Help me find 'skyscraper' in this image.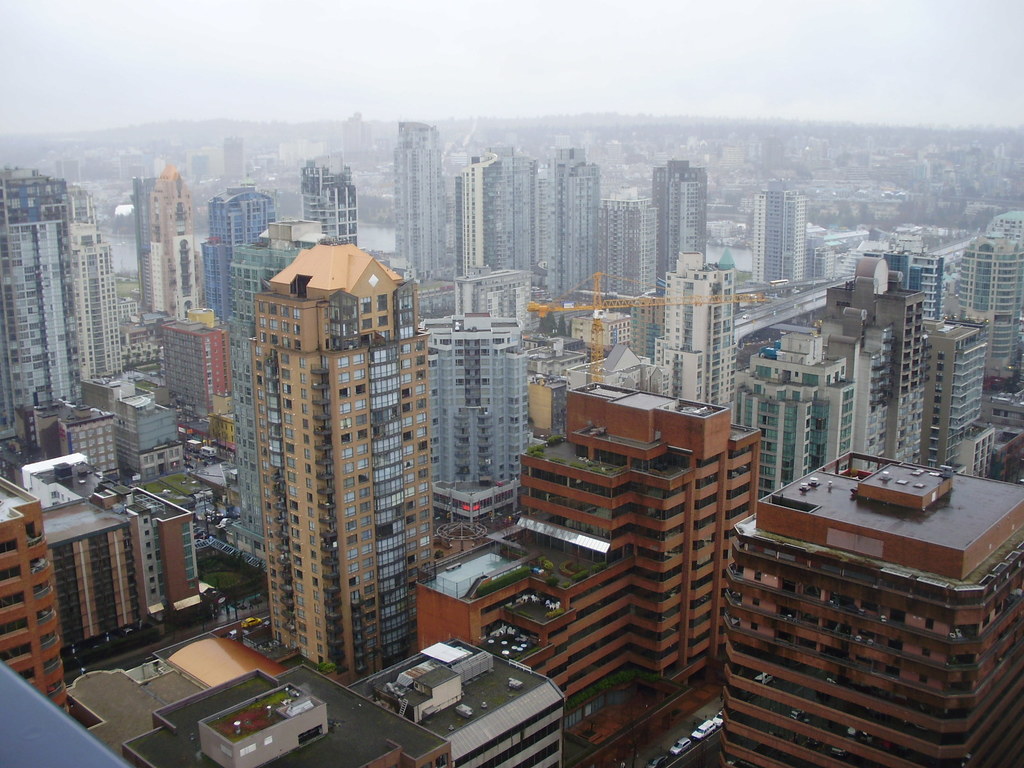
Found it: [x1=297, y1=156, x2=363, y2=245].
